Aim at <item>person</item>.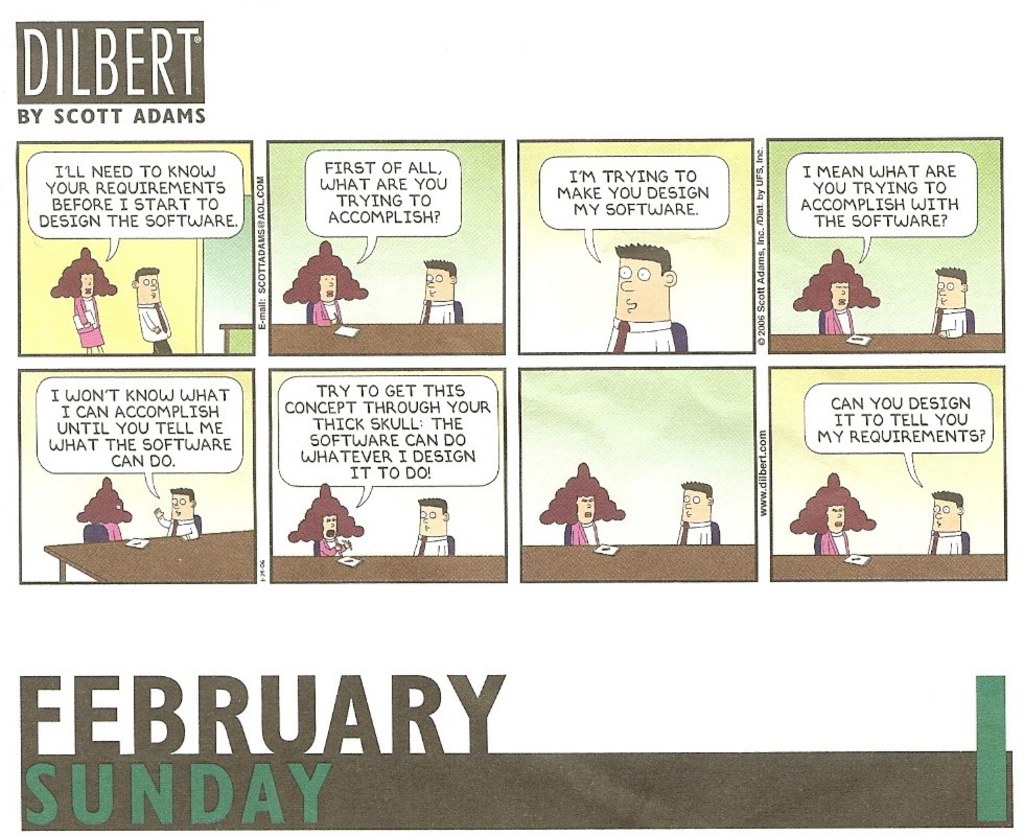
Aimed at {"x1": 420, "y1": 256, "x2": 468, "y2": 324}.
